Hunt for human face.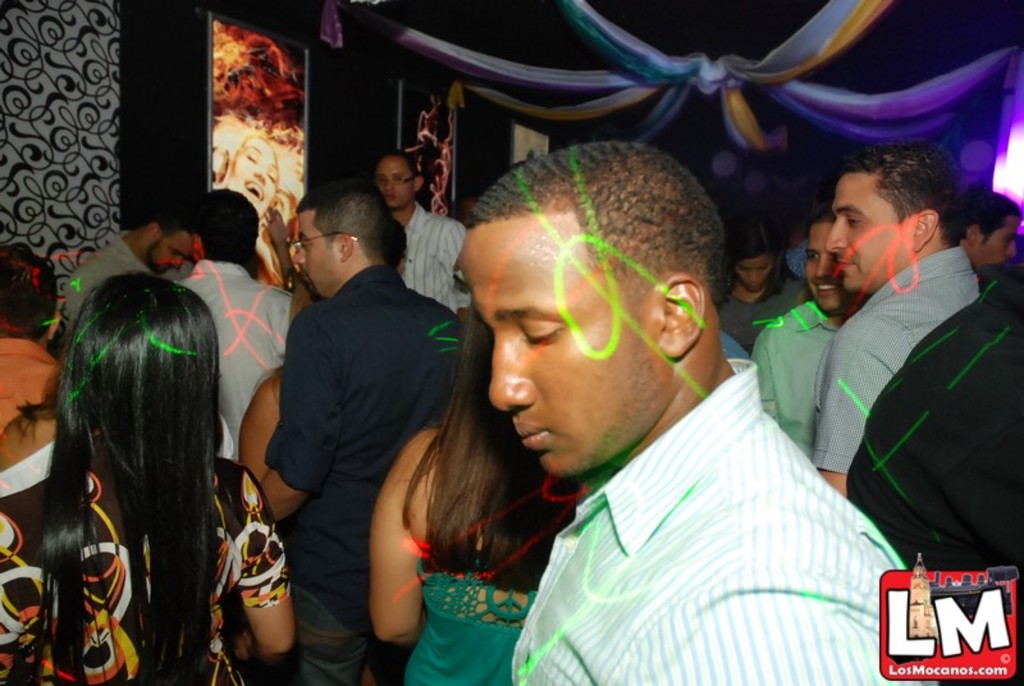
Hunted down at select_region(142, 230, 192, 273).
